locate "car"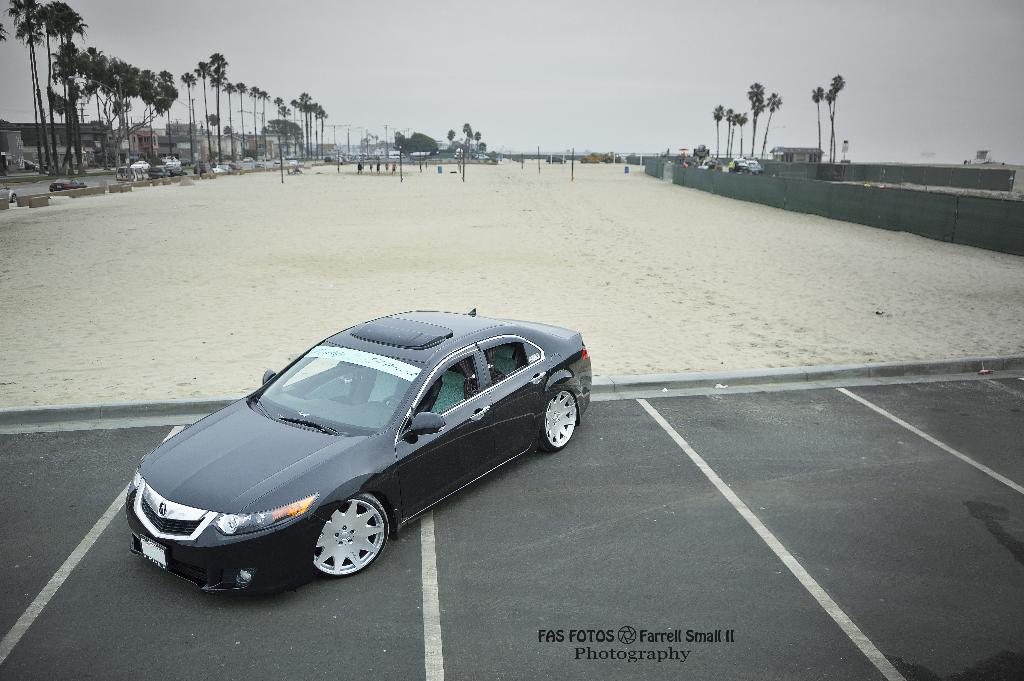
(475, 152, 489, 161)
